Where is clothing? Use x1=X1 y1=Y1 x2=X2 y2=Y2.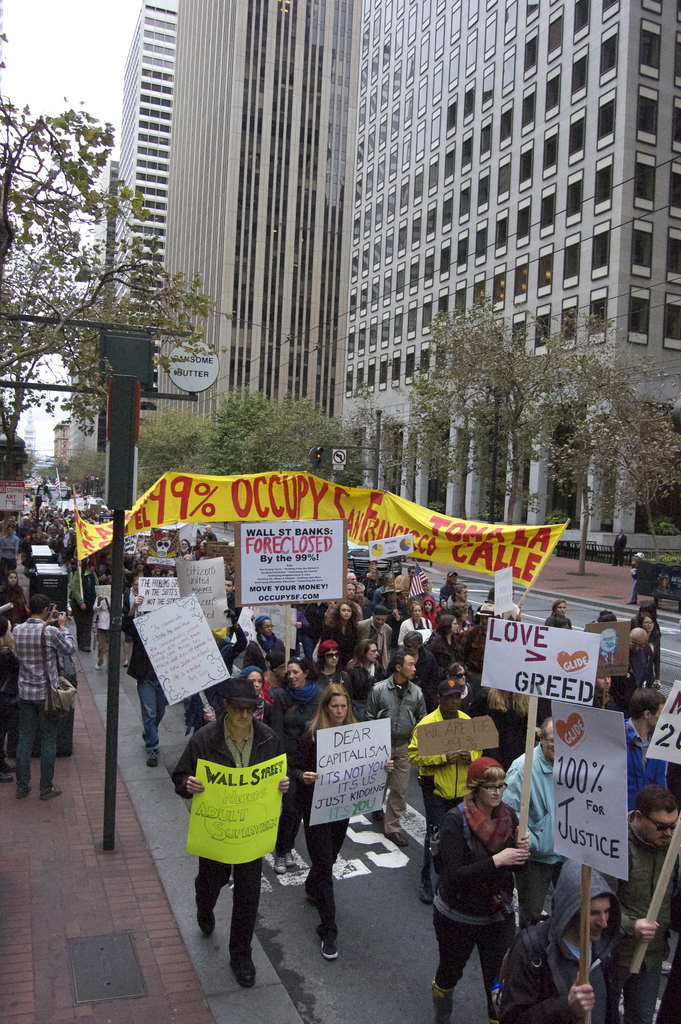
x1=0 y1=532 x2=20 y2=566.
